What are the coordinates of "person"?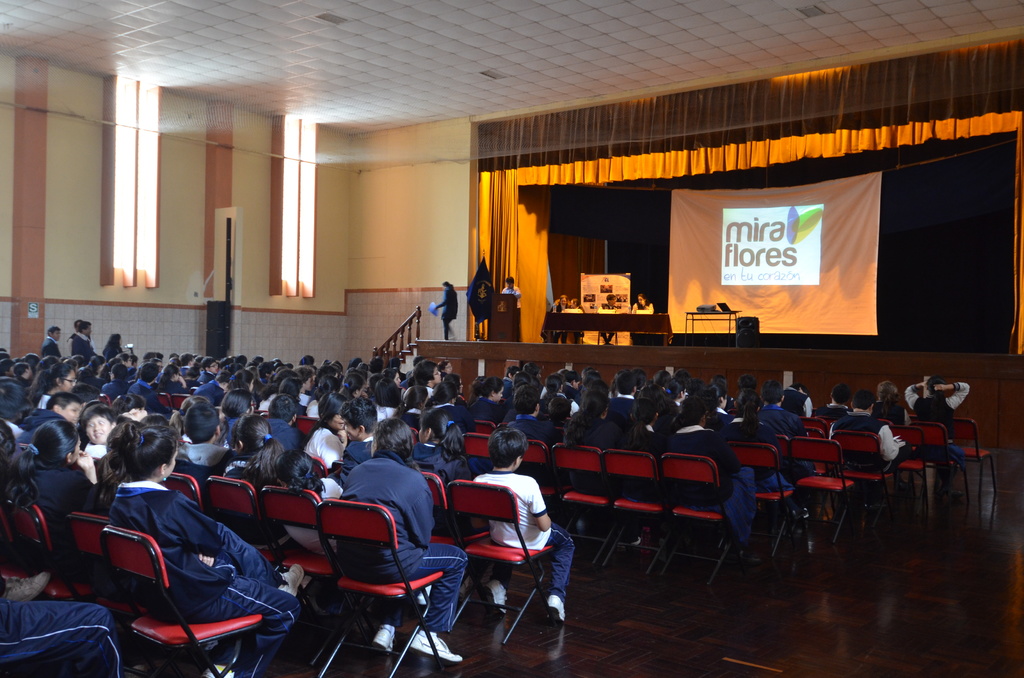
<bbox>64, 417, 150, 519</bbox>.
